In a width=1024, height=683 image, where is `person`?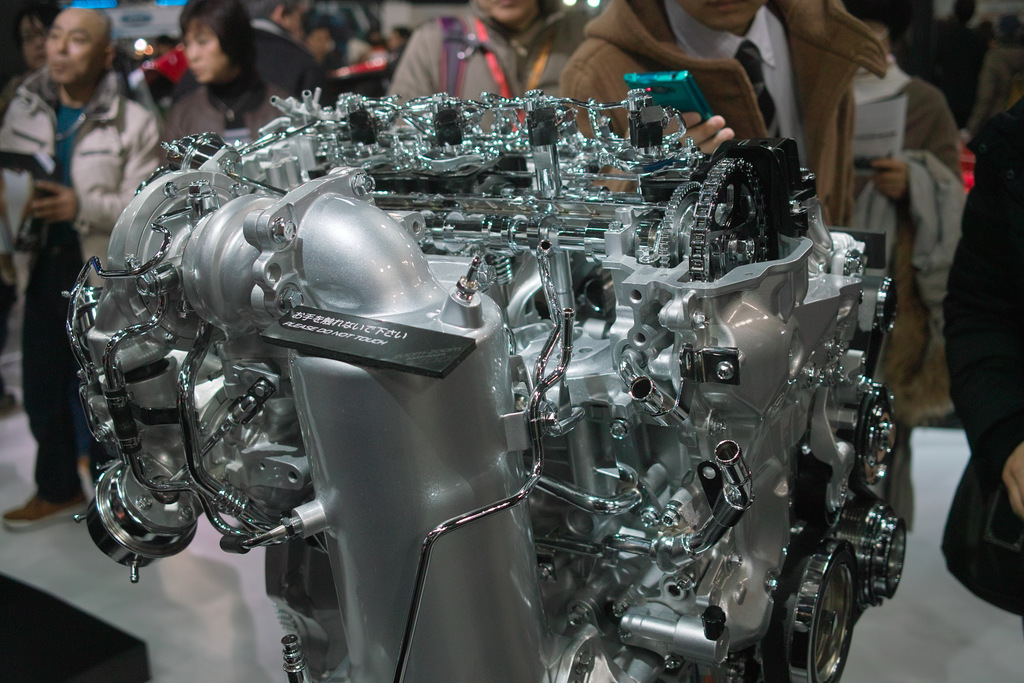
<region>0, 4, 161, 531</region>.
